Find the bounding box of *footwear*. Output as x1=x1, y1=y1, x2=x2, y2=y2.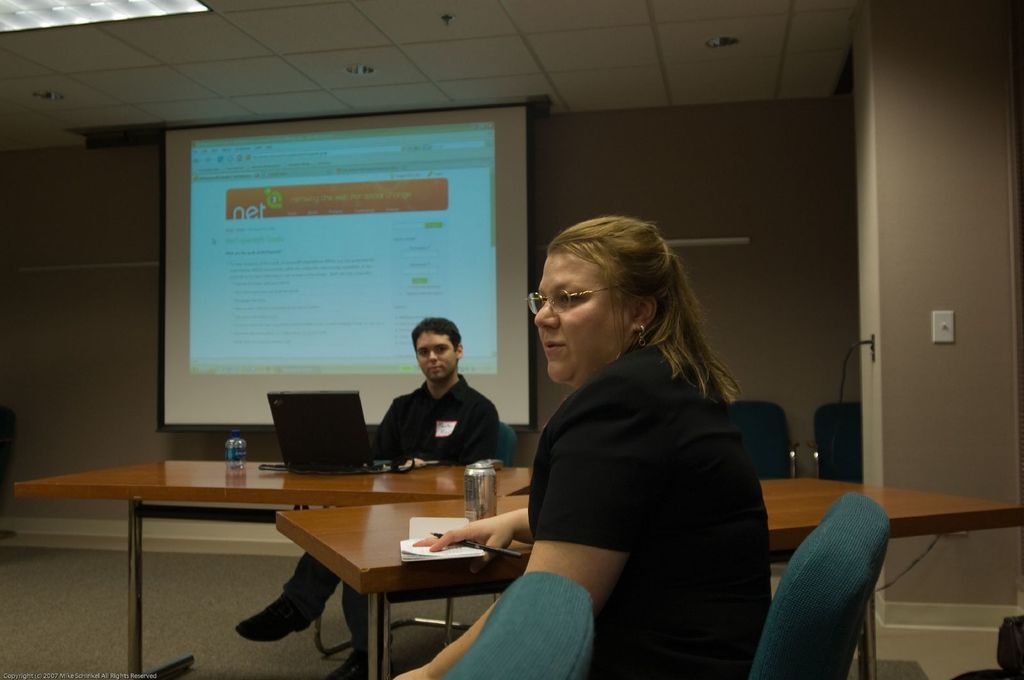
x1=323, y1=649, x2=395, y2=679.
